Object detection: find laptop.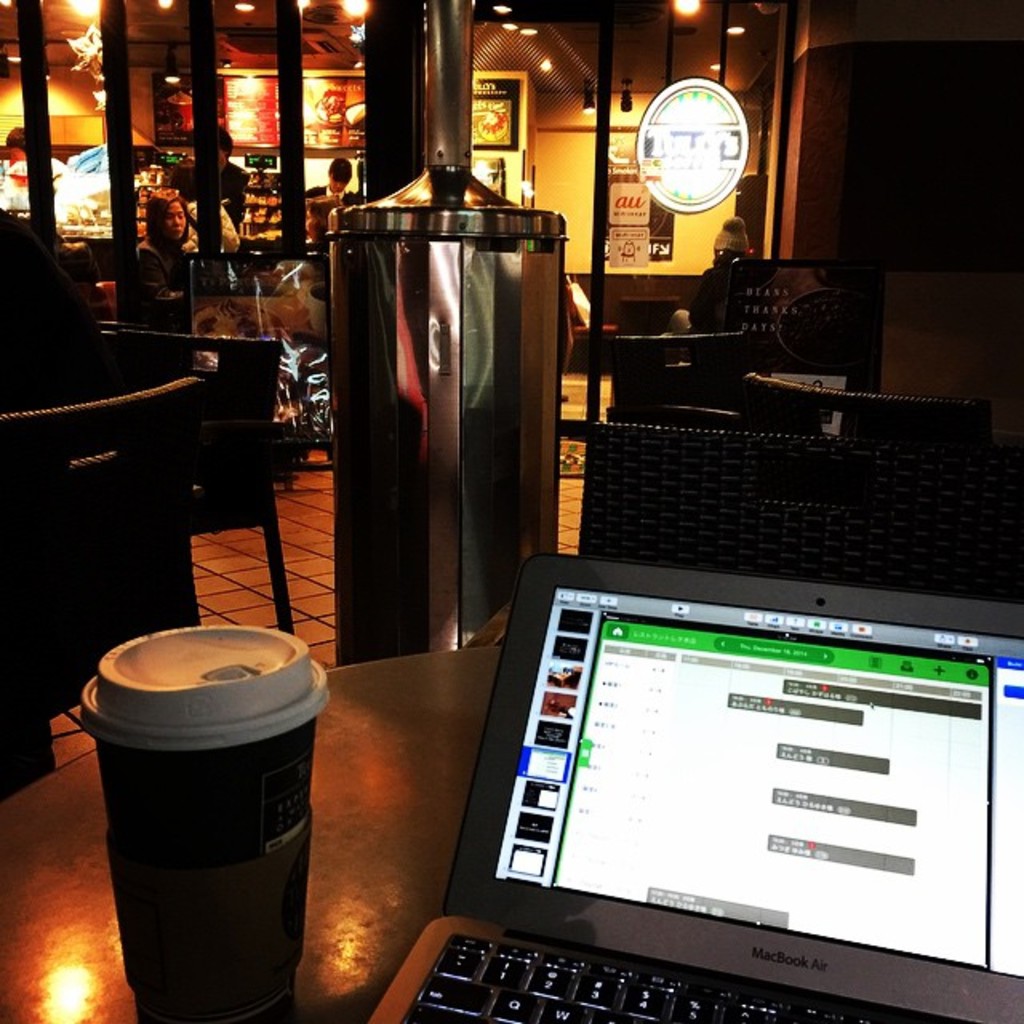
crop(381, 590, 1023, 1023).
